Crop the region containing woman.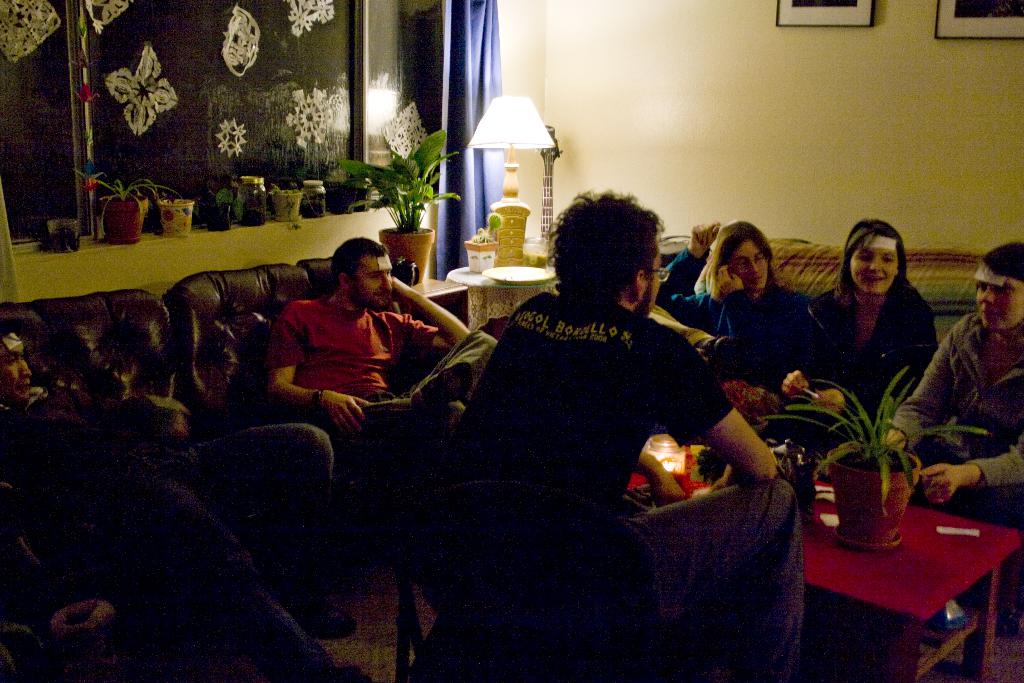
Crop region: (767, 216, 956, 461).
